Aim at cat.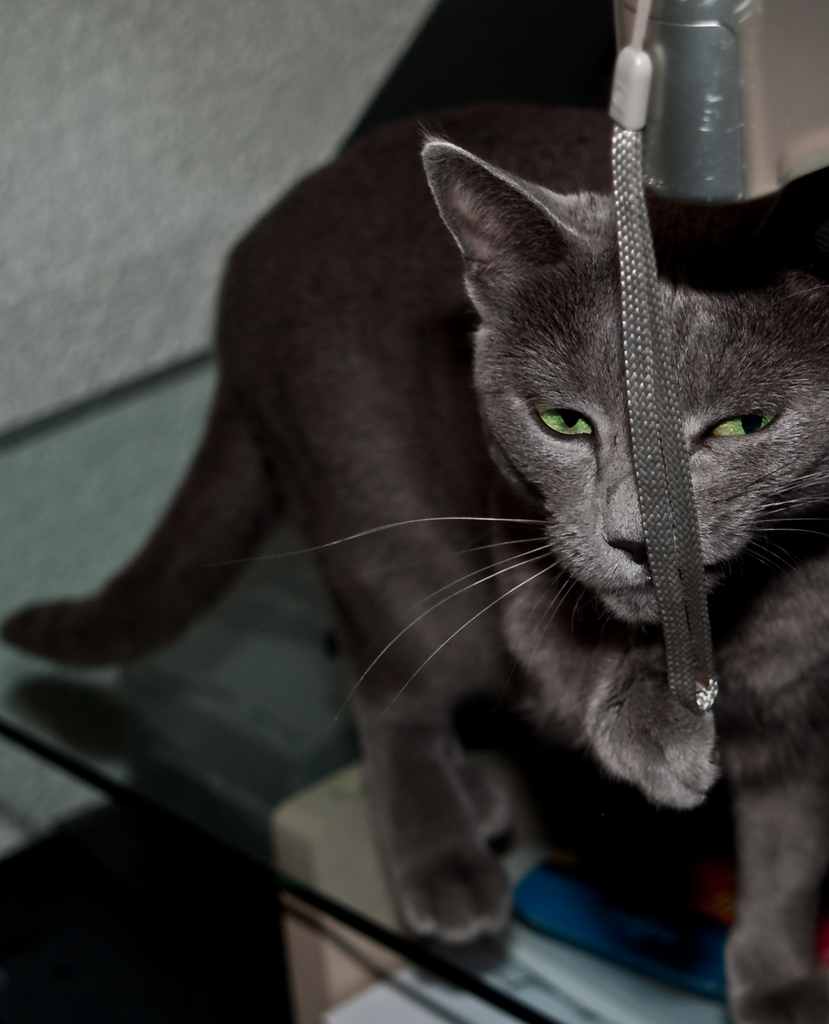
Aimed at {"left": 0, "top": 100, "right": 828, "bottom": 1022}.
